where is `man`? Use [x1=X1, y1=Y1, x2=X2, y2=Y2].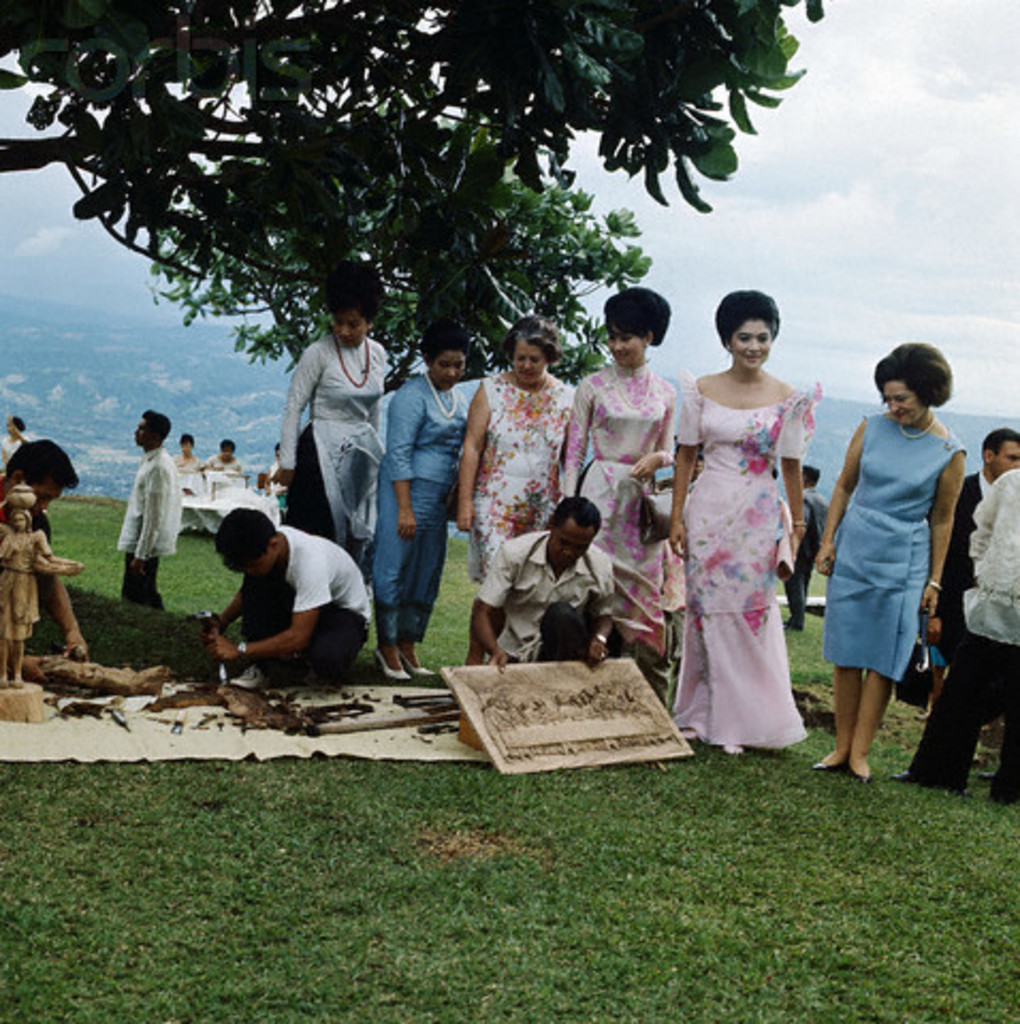
[x1=928, y1=422, x2=1018, y2=666].
